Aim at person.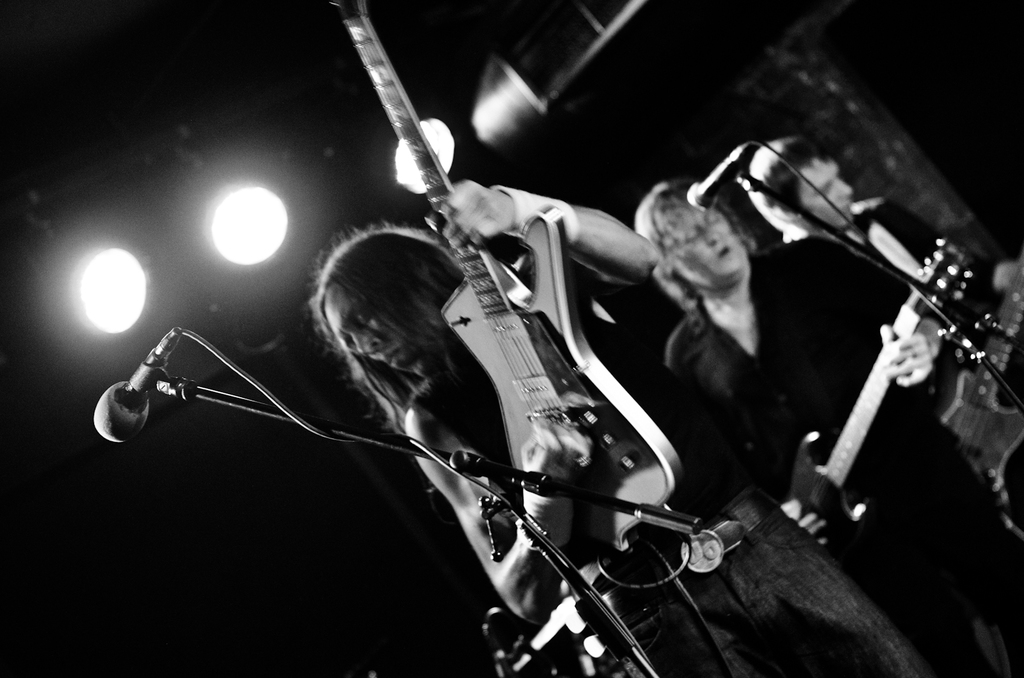
Aimed at bbox=[305, 178, 938, 677].
